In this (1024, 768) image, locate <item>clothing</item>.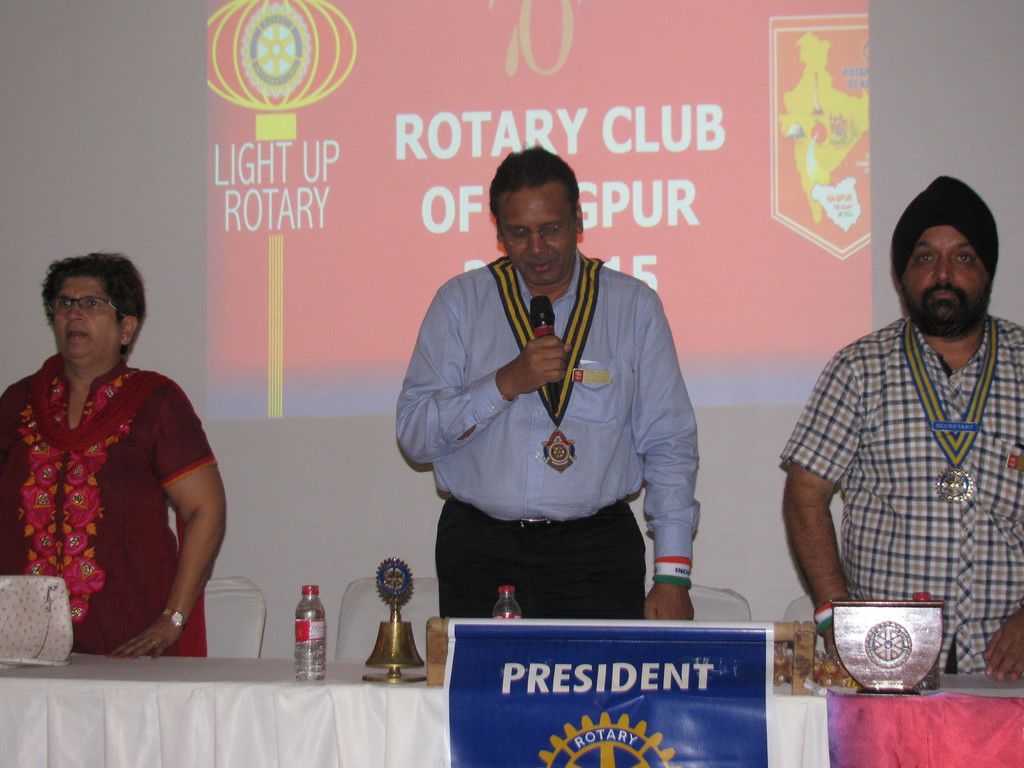
Bounding box: {"left": 779, "top": 296, "right": 1023, "bottom": 680}.
